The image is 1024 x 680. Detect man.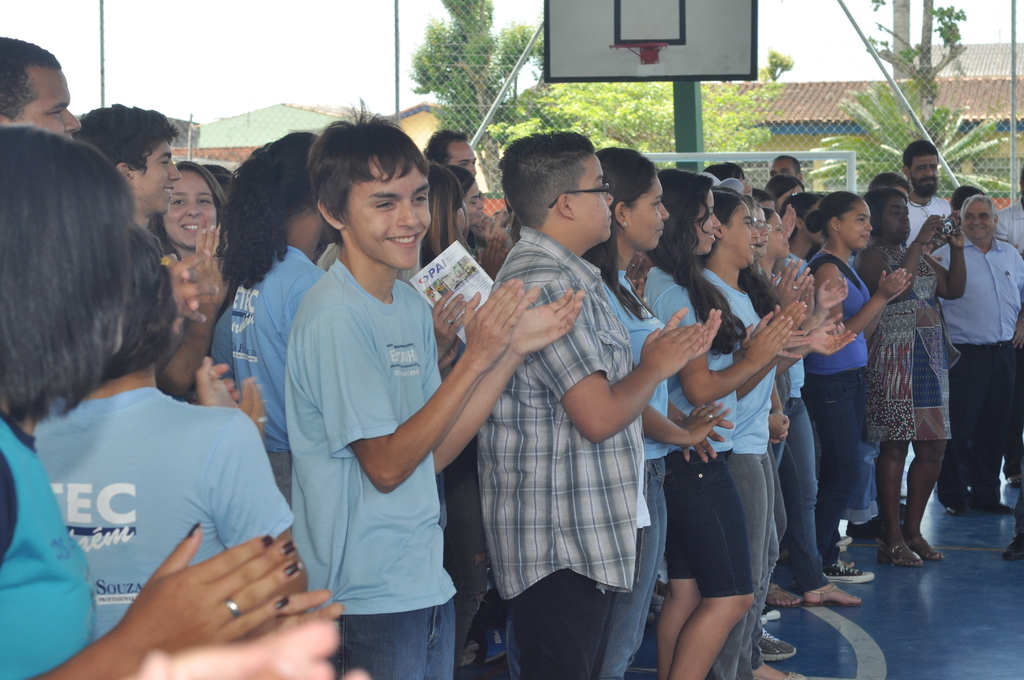
Detection: region(422, 127, 477, 182).
